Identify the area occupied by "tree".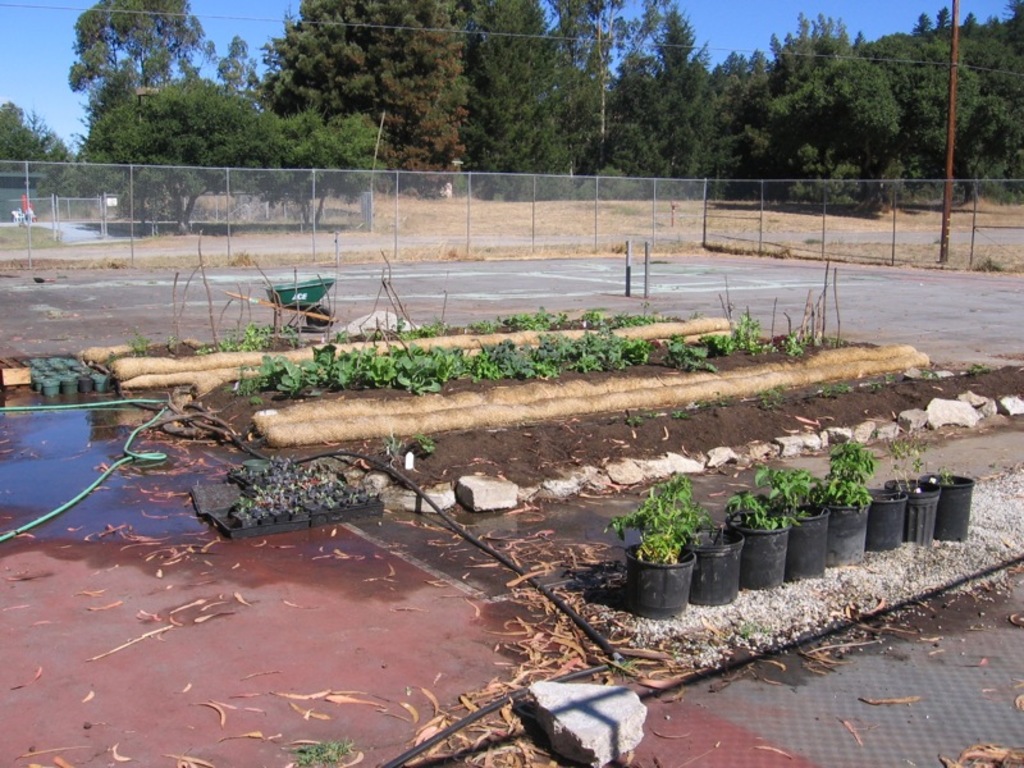
Area: 744, 49, 772, 200.
